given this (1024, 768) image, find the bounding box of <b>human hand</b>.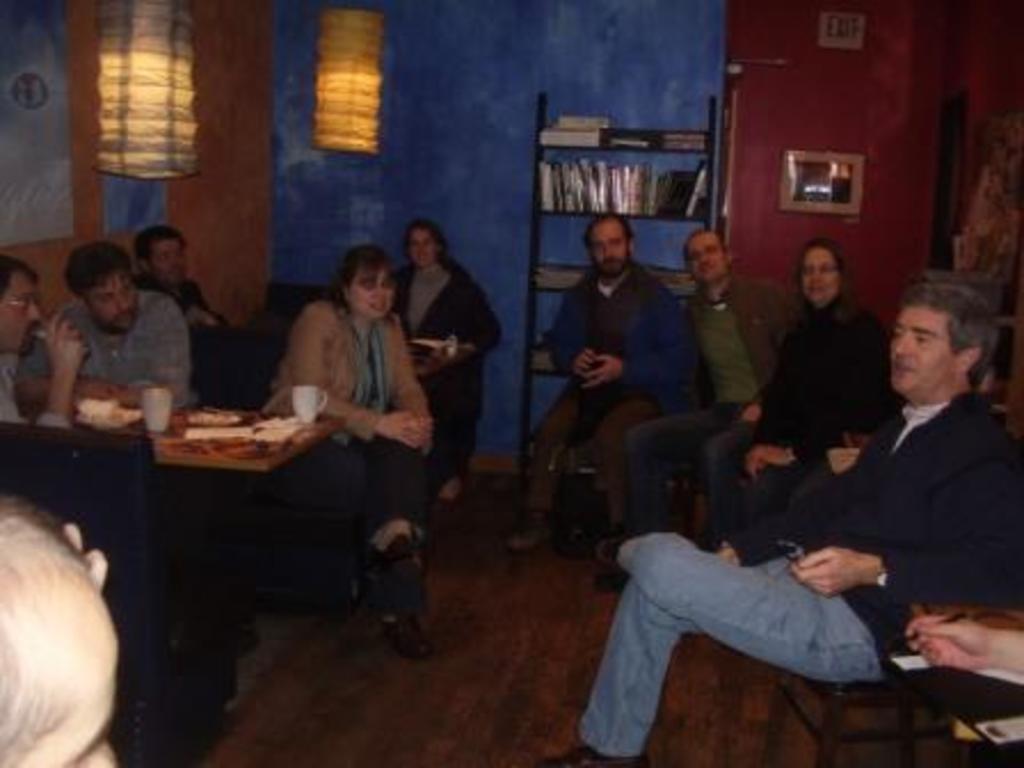
[743,441,791,485].
